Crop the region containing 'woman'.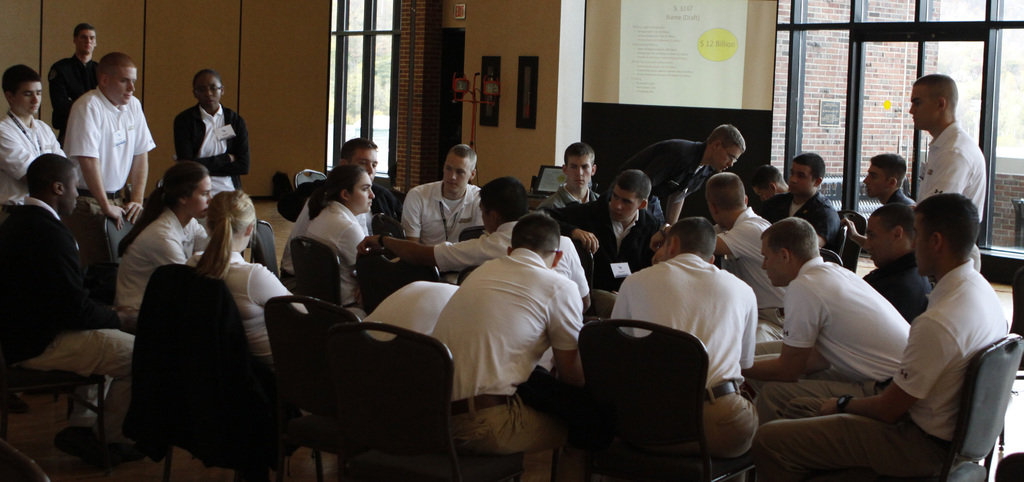
Crop region: left=303, top=157, right=378, bottom=306.
